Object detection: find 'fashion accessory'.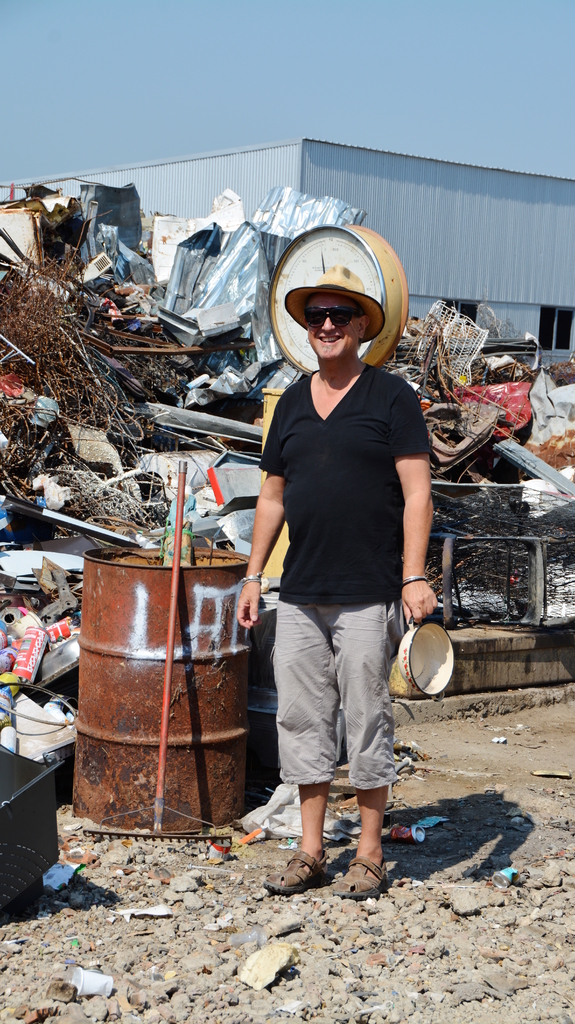
x1=285, y1=267, x2=390, y2=351.
